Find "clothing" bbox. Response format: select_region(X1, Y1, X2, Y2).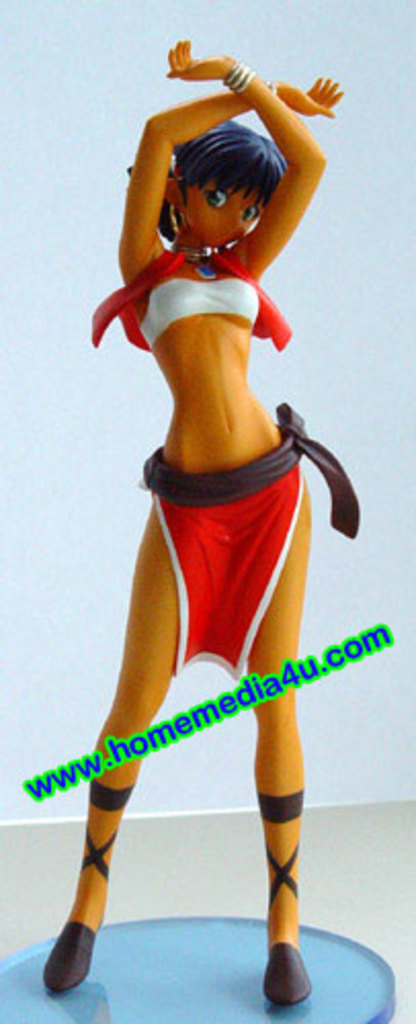
select_region(82, 246, 371, 688).
